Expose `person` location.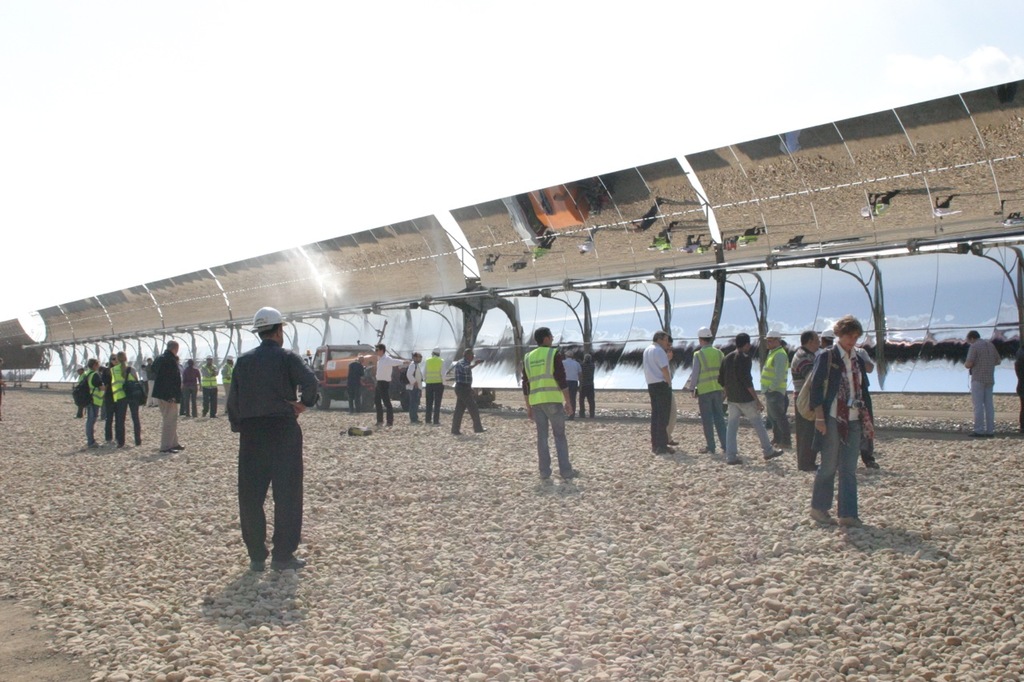
Exposed at [419,345,446,422].
